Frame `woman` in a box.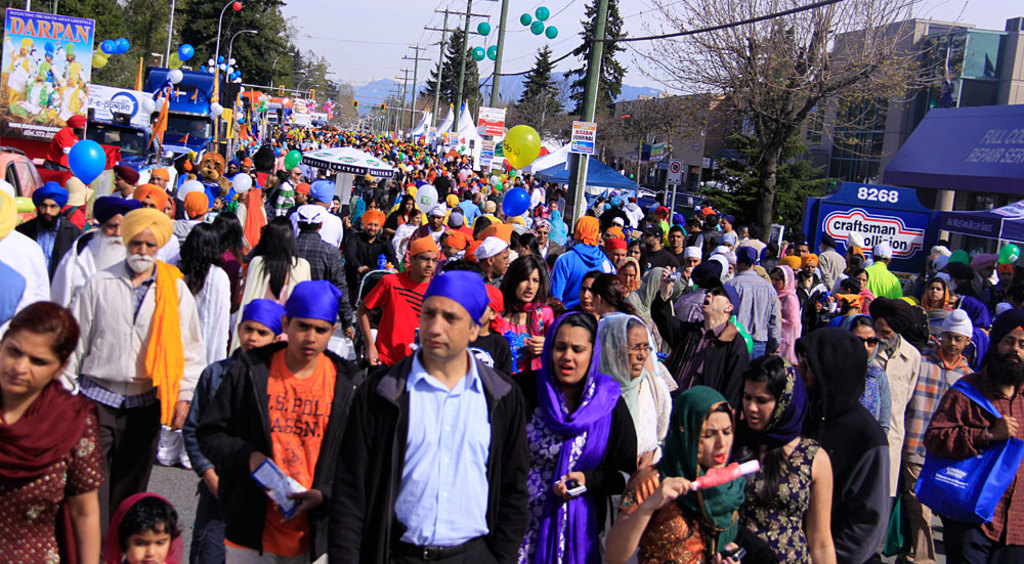
select_region(923, 278, 951, 312).
